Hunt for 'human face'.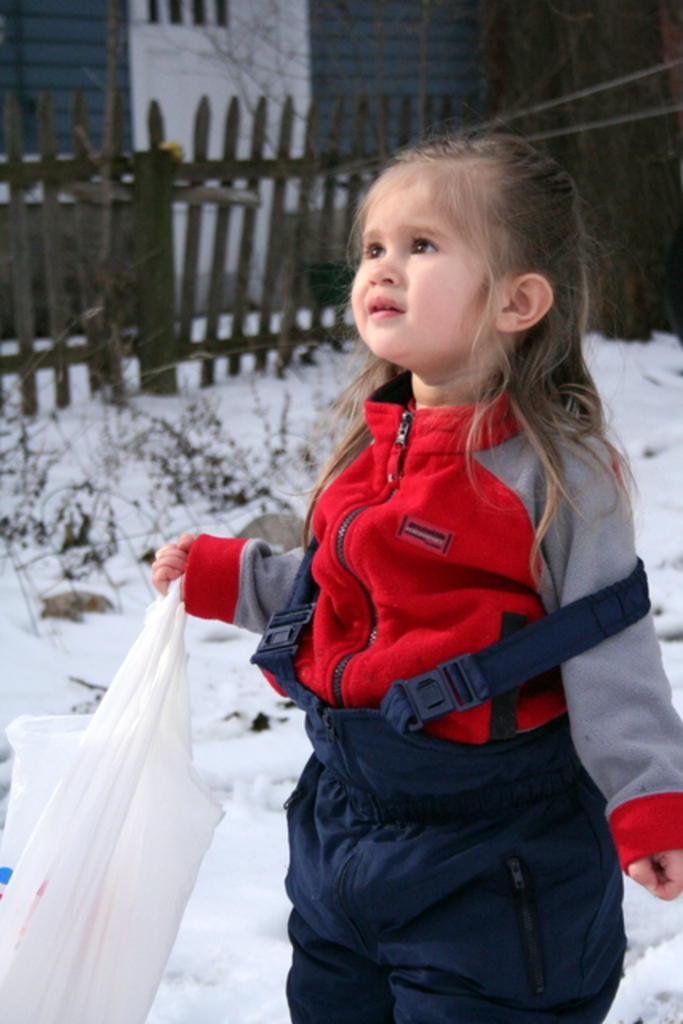
Hunted down at crop(352, 178, 488, 370).
